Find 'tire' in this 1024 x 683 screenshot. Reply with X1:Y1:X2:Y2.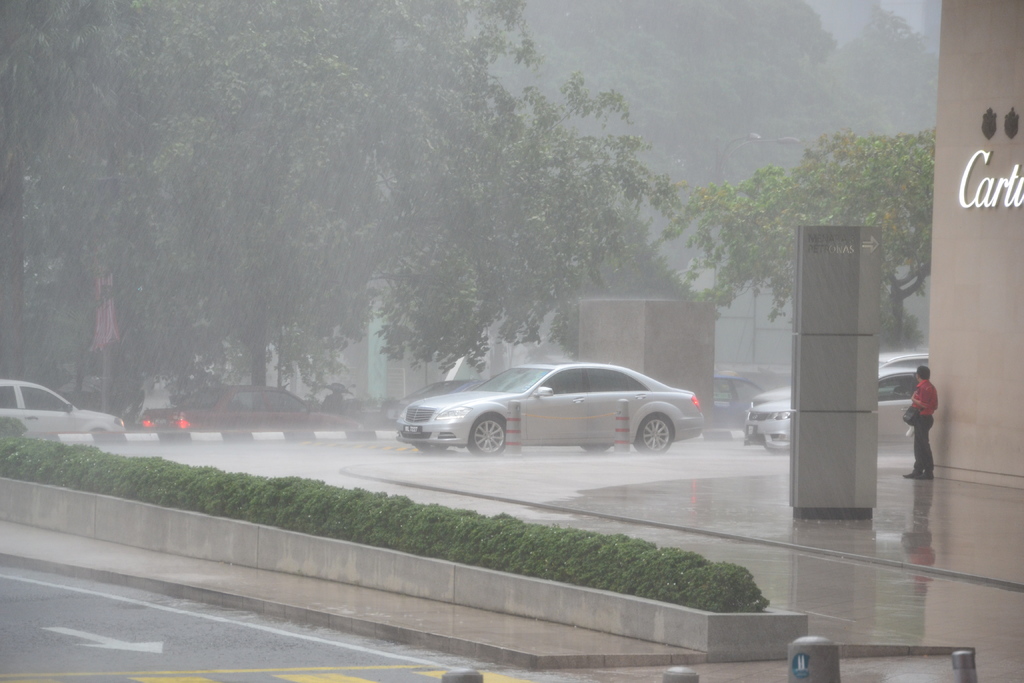
412:444:444:454.
